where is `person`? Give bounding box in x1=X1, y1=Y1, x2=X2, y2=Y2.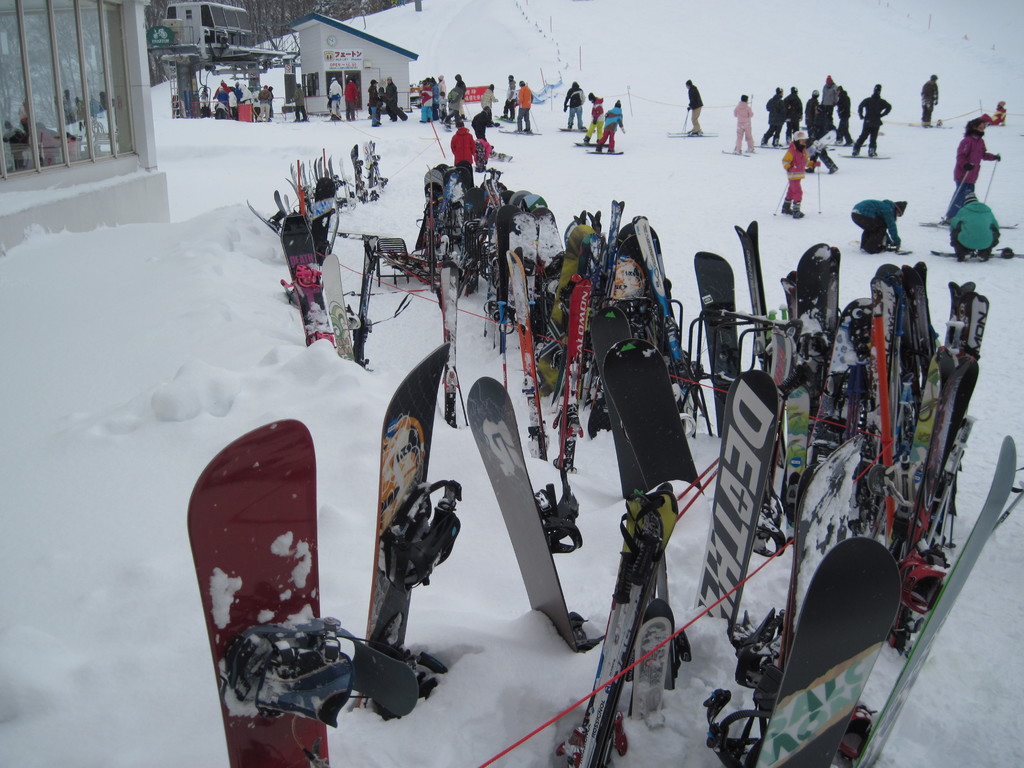
x1=518, y1=76, x2=535, y2=130.
